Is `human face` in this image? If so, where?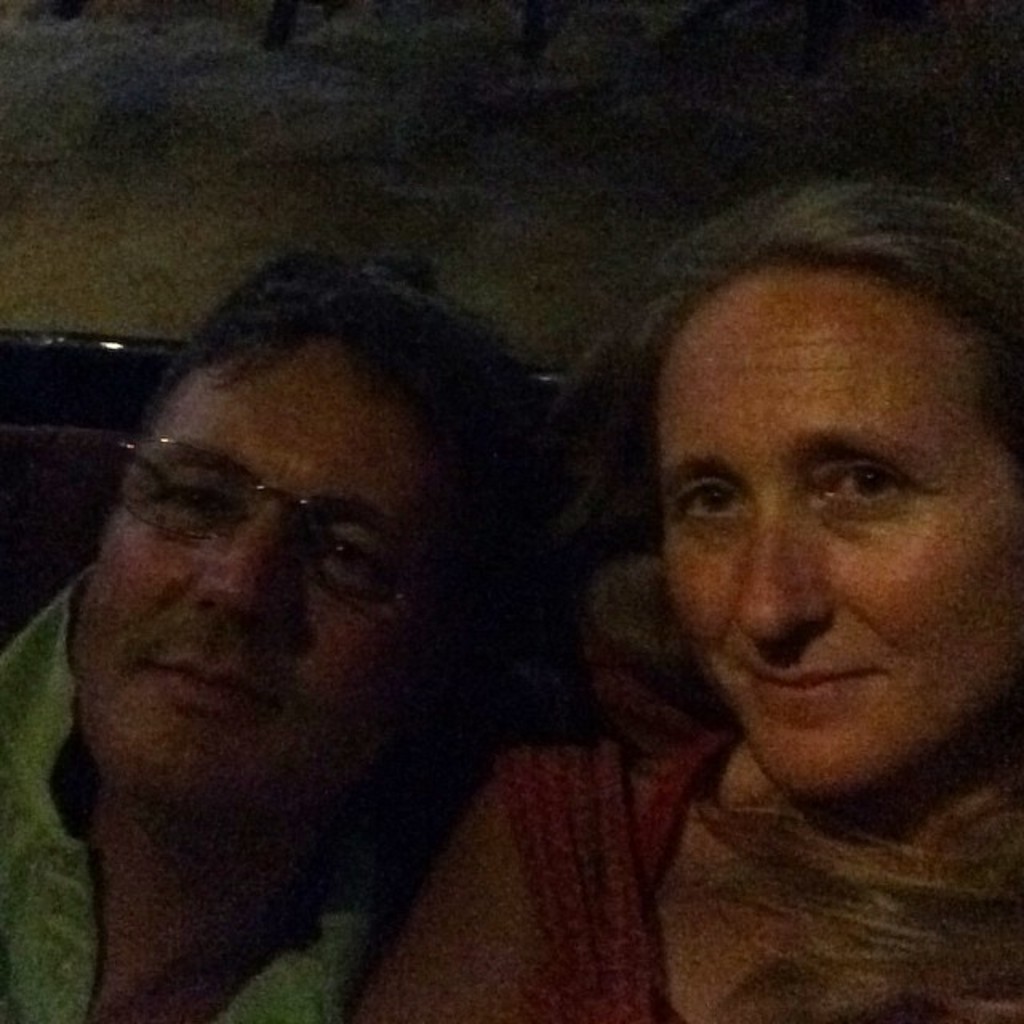
Yes, at bbox(653, 266, 1022, 794).
